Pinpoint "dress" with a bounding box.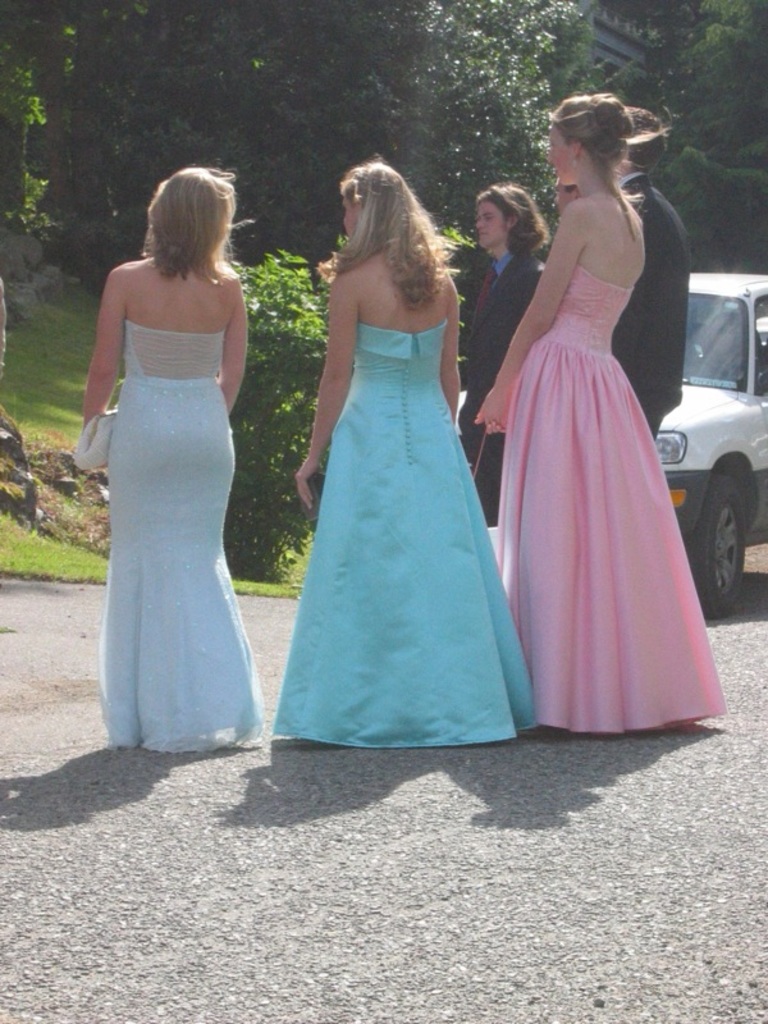
locate(494, 264, 726, 735).
